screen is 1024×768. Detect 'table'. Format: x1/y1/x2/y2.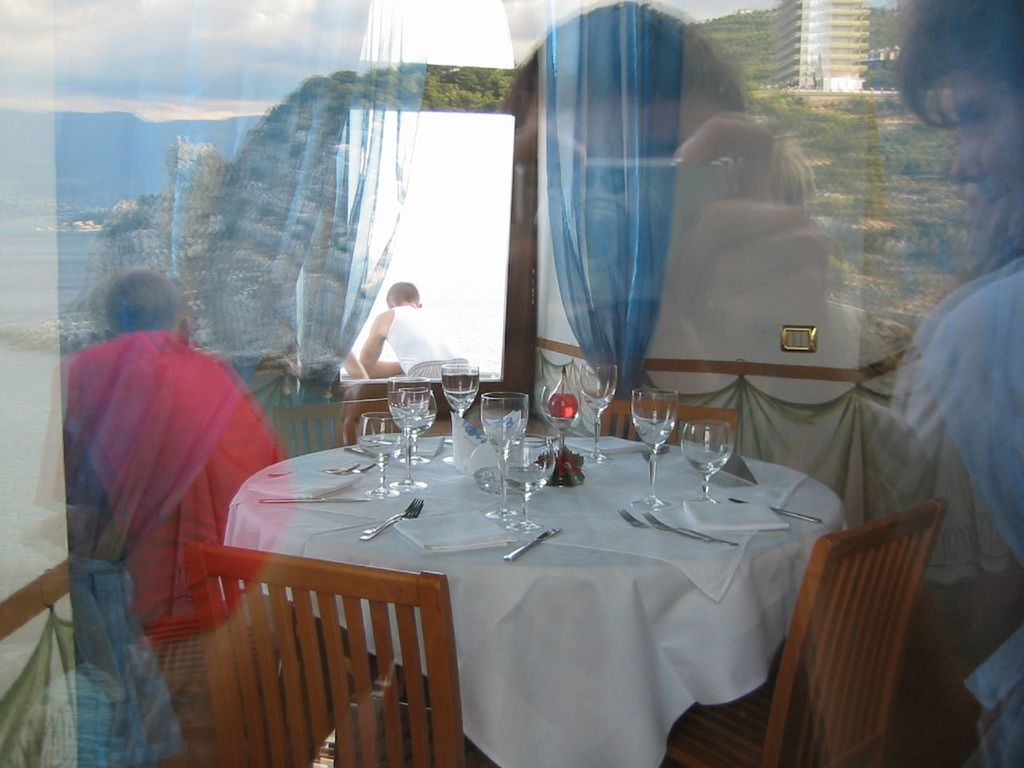
222/429/839/767.
